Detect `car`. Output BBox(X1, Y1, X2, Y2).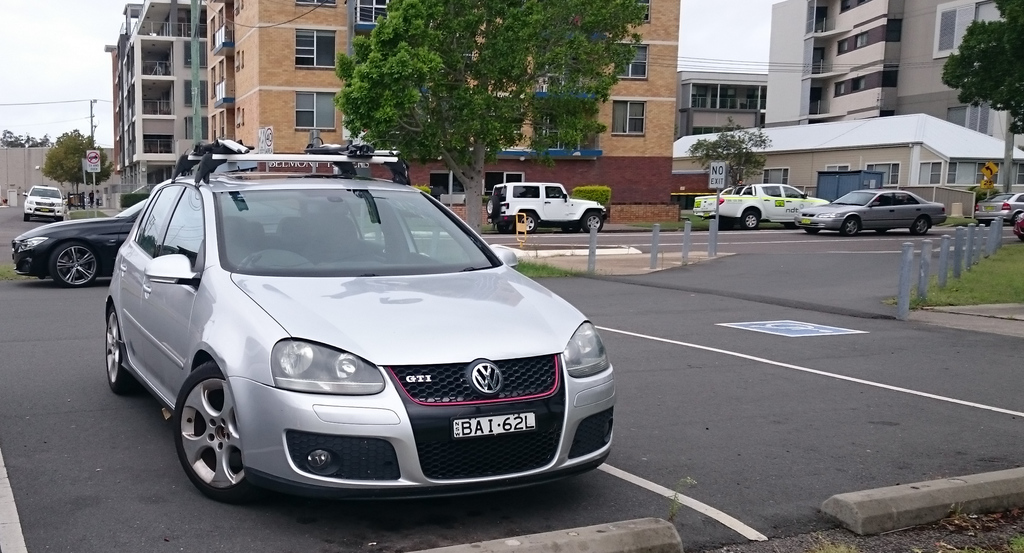
BBox(22, 187, 65, 224).
